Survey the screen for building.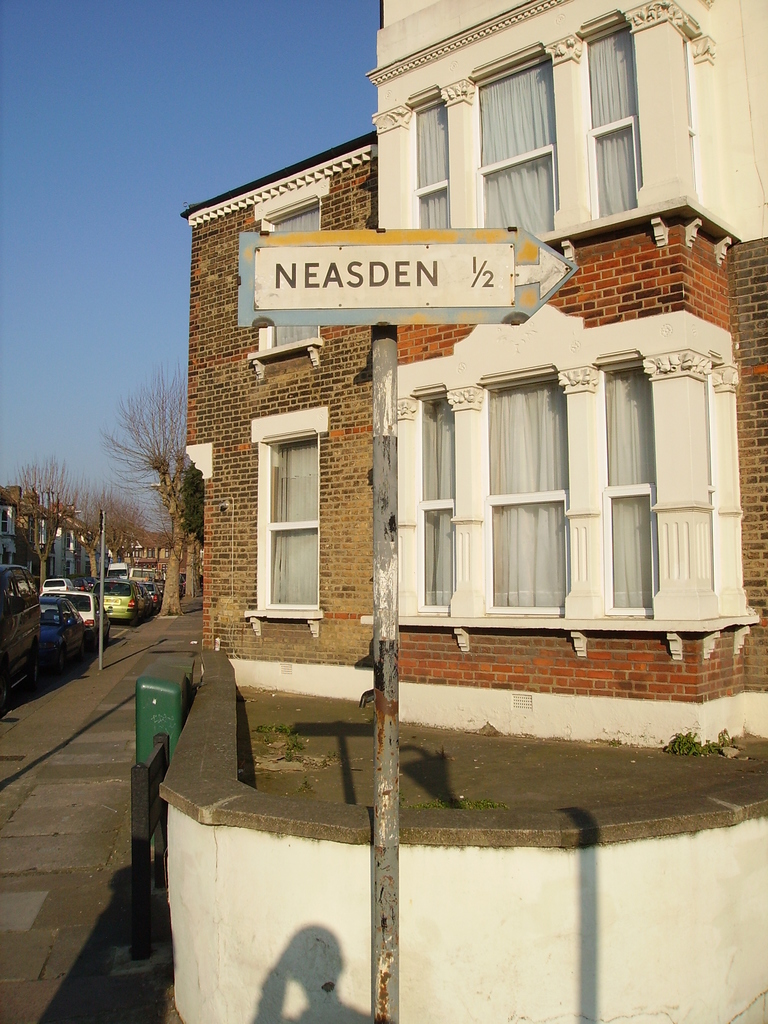
Survey found: 160,0,767,1023.
